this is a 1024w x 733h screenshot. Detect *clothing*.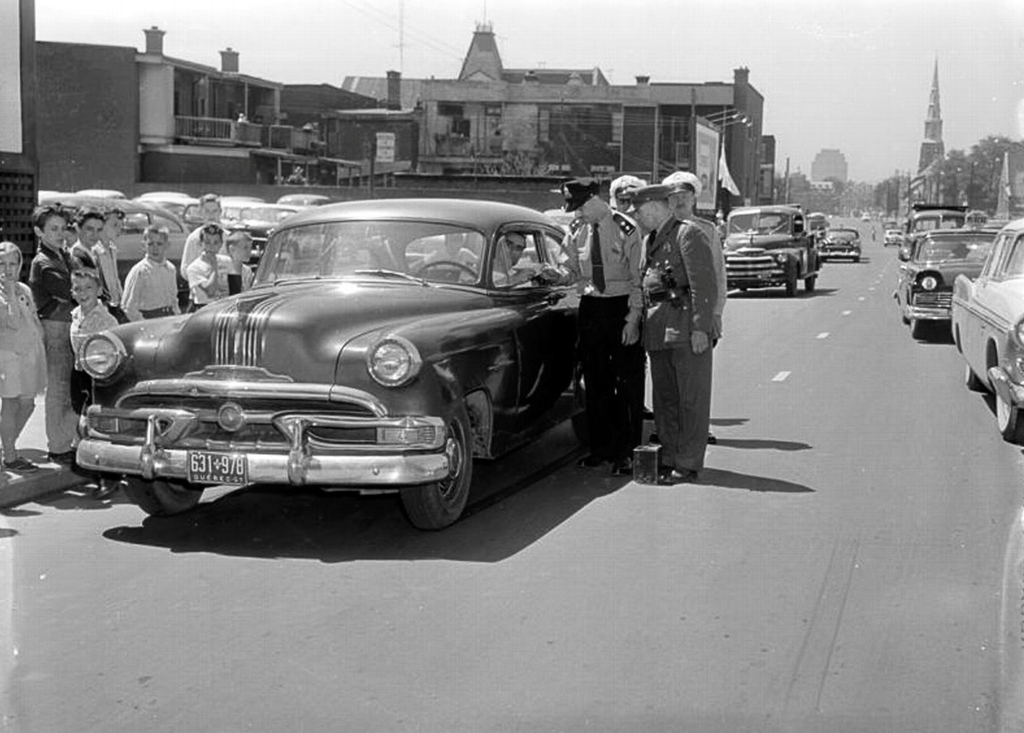
bbox(73, 242, 117, 317).
